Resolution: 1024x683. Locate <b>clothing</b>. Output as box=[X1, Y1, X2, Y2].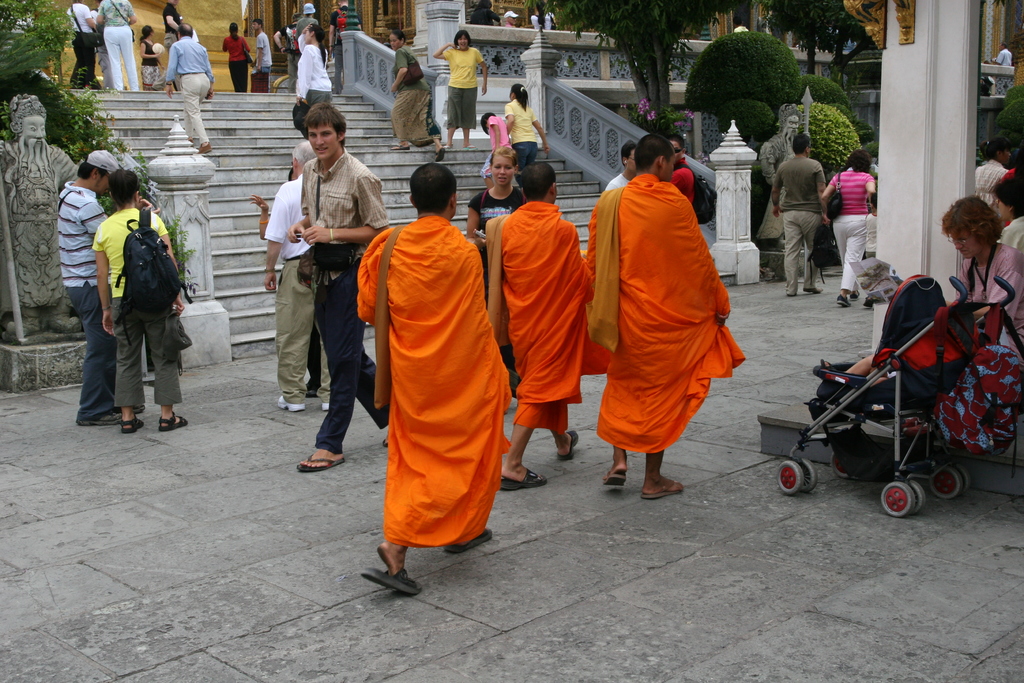
box=[166, 33, 216, 142].
